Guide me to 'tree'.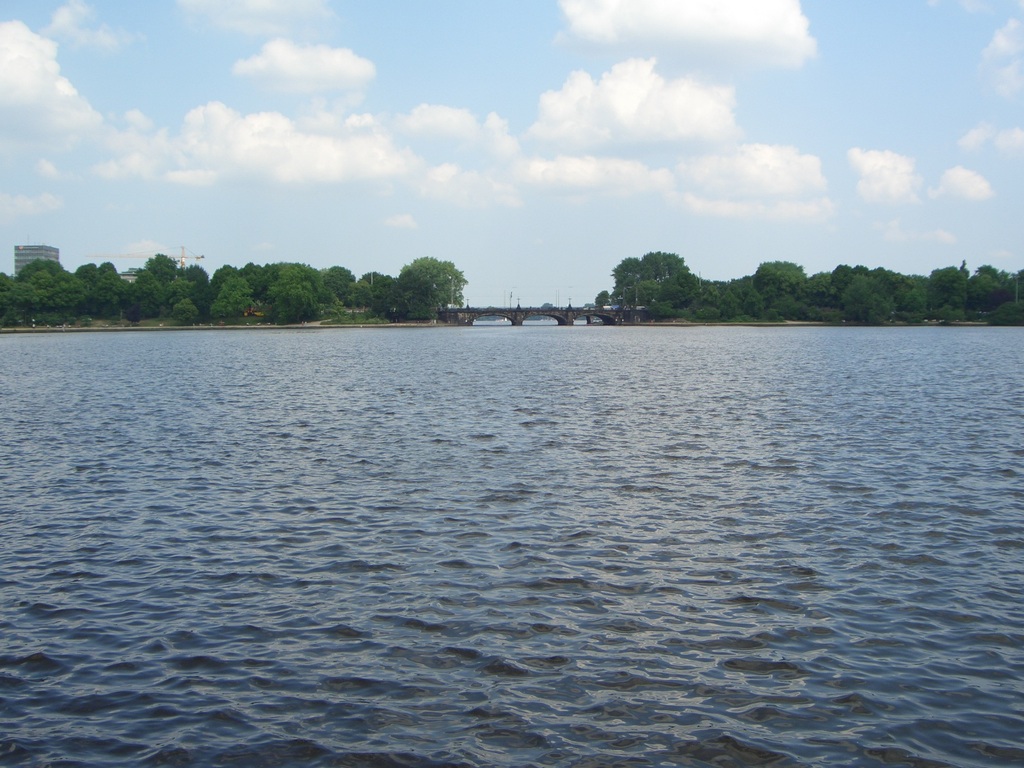
Guidance: 968,262,994,292.
